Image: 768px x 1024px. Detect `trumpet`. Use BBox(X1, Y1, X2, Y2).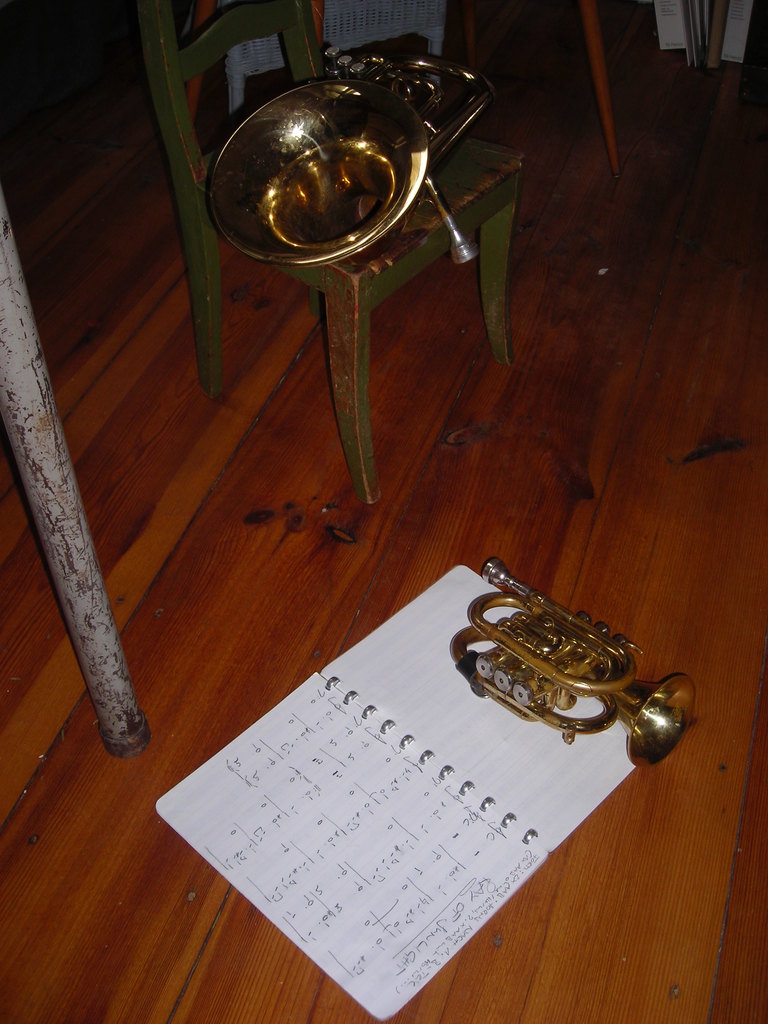
BBox(447, 554, 698, 772).
